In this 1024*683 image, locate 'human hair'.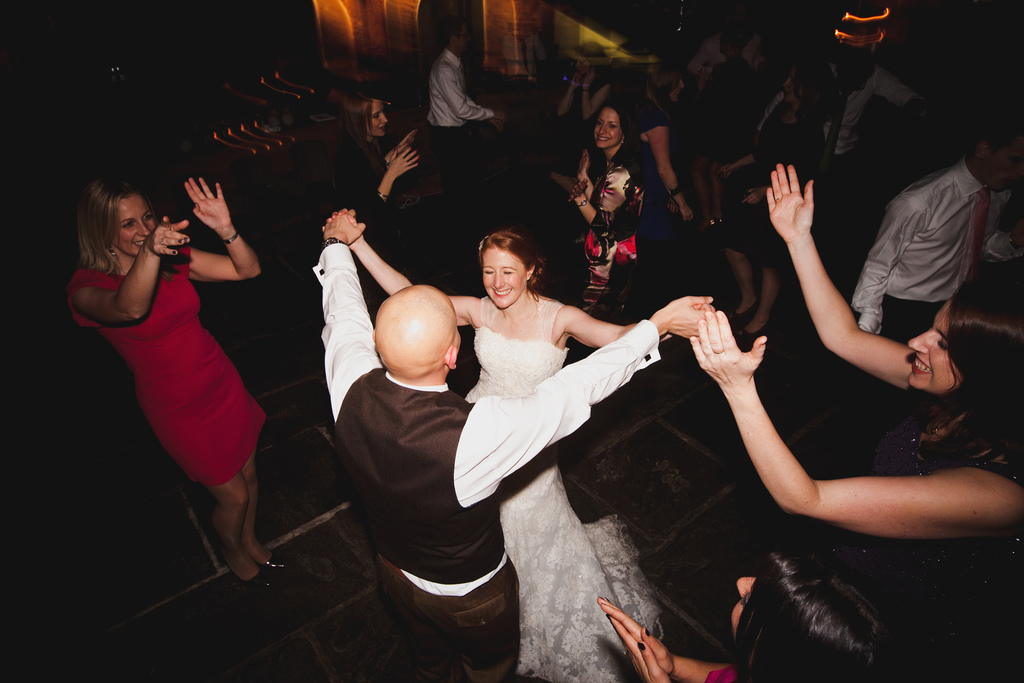
Bounding box: bbox=(333, 90, 378, 179).
